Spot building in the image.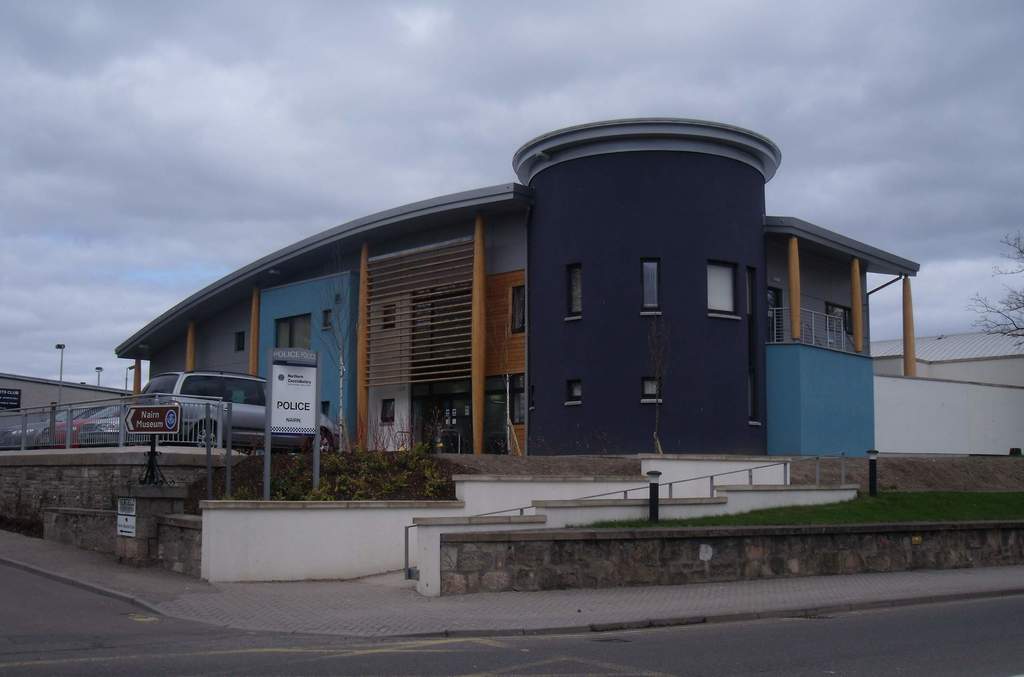
building found at <region>112, 123, 1023, 458</region>.
